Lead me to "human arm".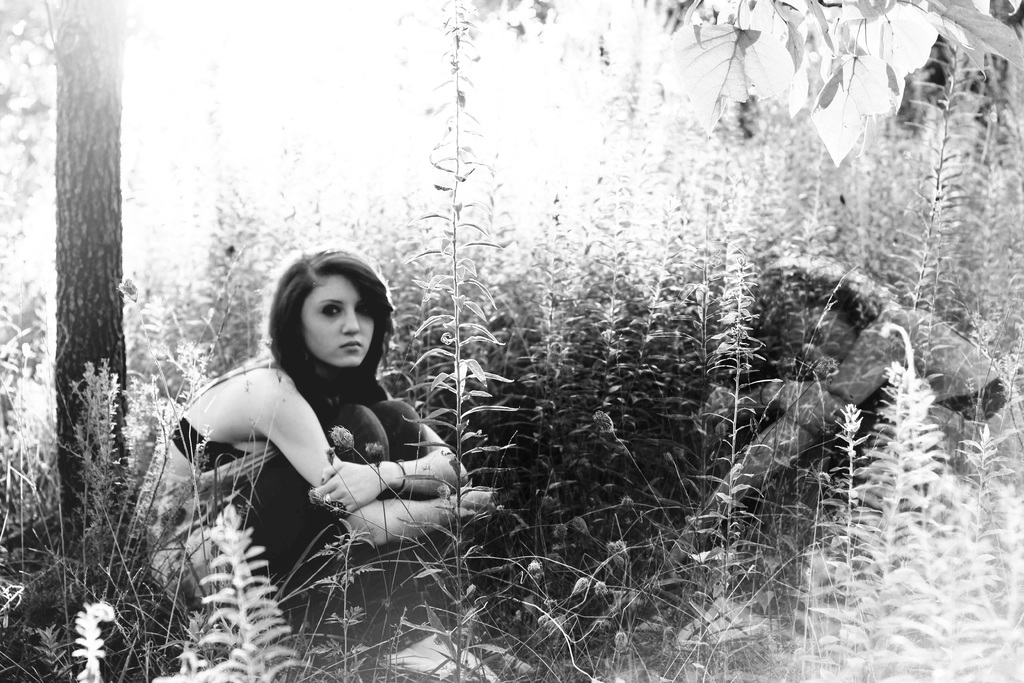
Lead to <region>317, 411, 483, 500</region>.
